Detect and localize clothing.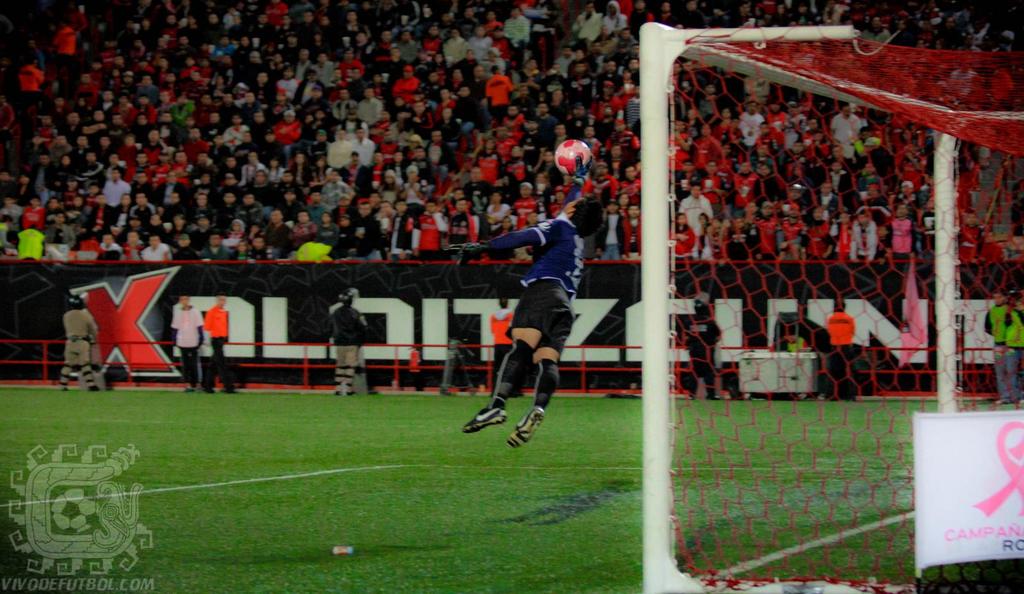
Localized at rect(141, 244, 170, 265).
